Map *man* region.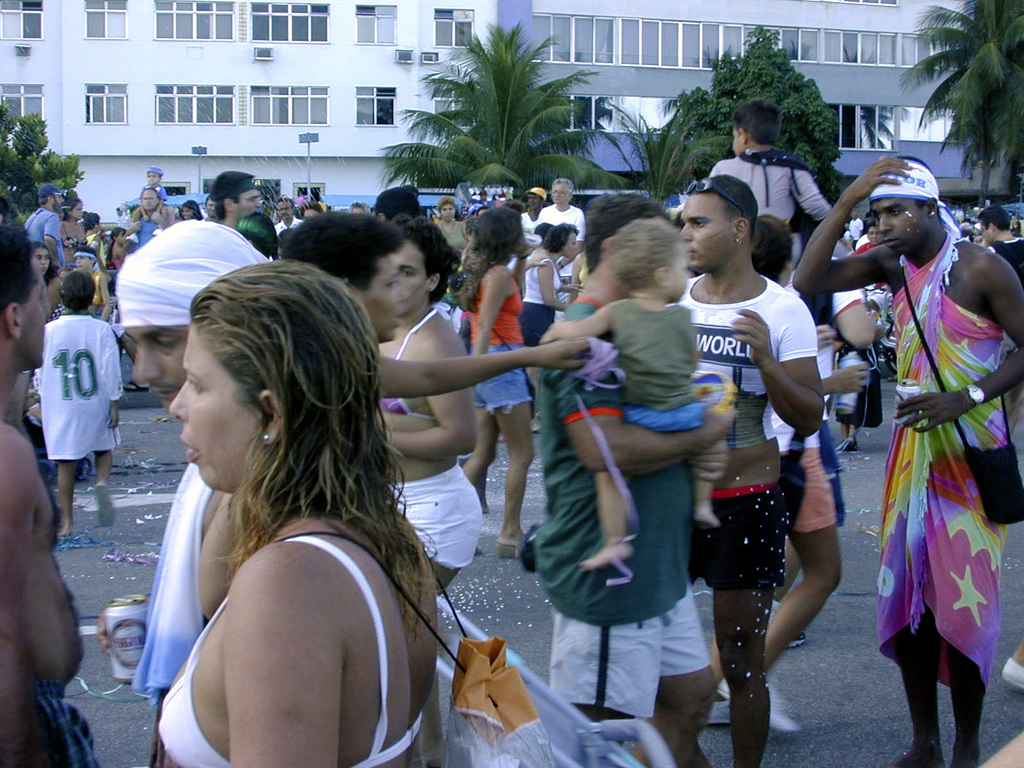
Mapped to x1=666, y1=167, x2=834, y2=767.
